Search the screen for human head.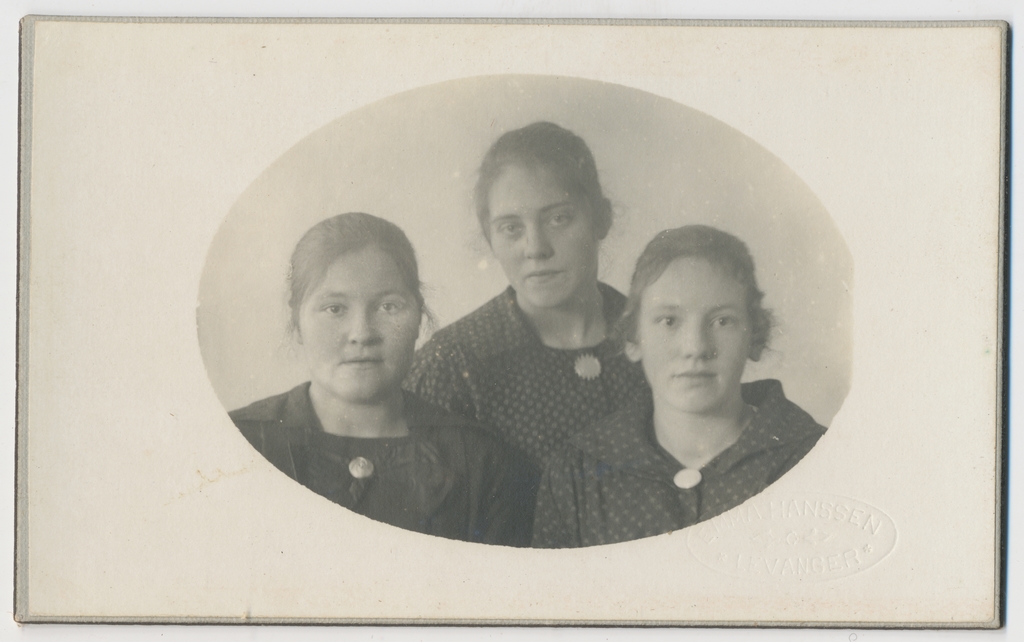
Found at locate(283, 211, 423, 396).
